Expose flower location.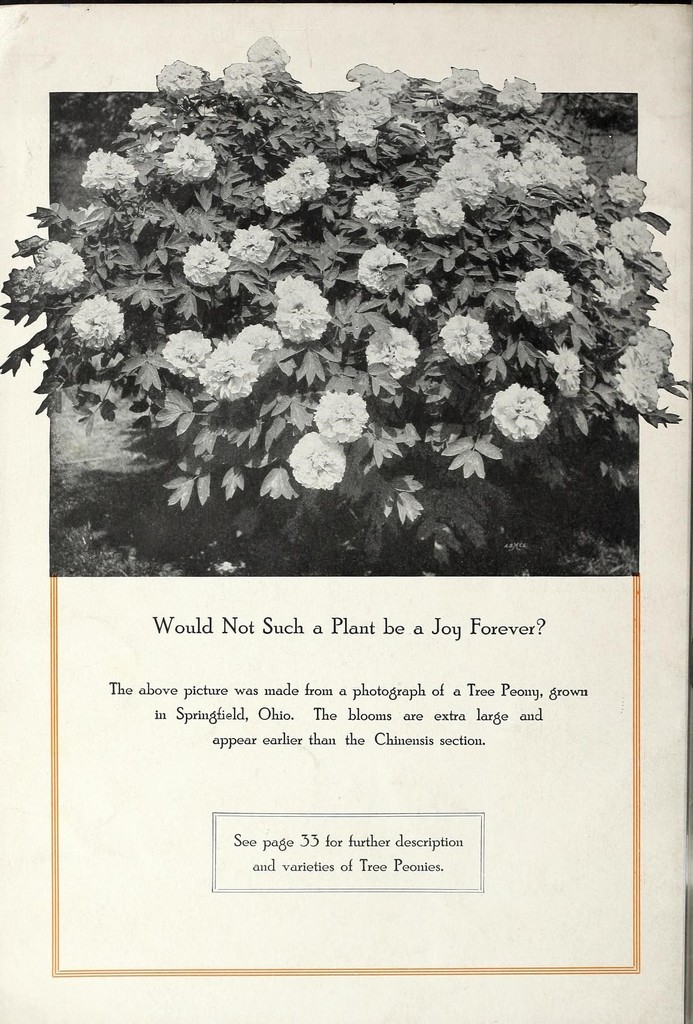
Exposed at rect(619, 340, 665, 379).
